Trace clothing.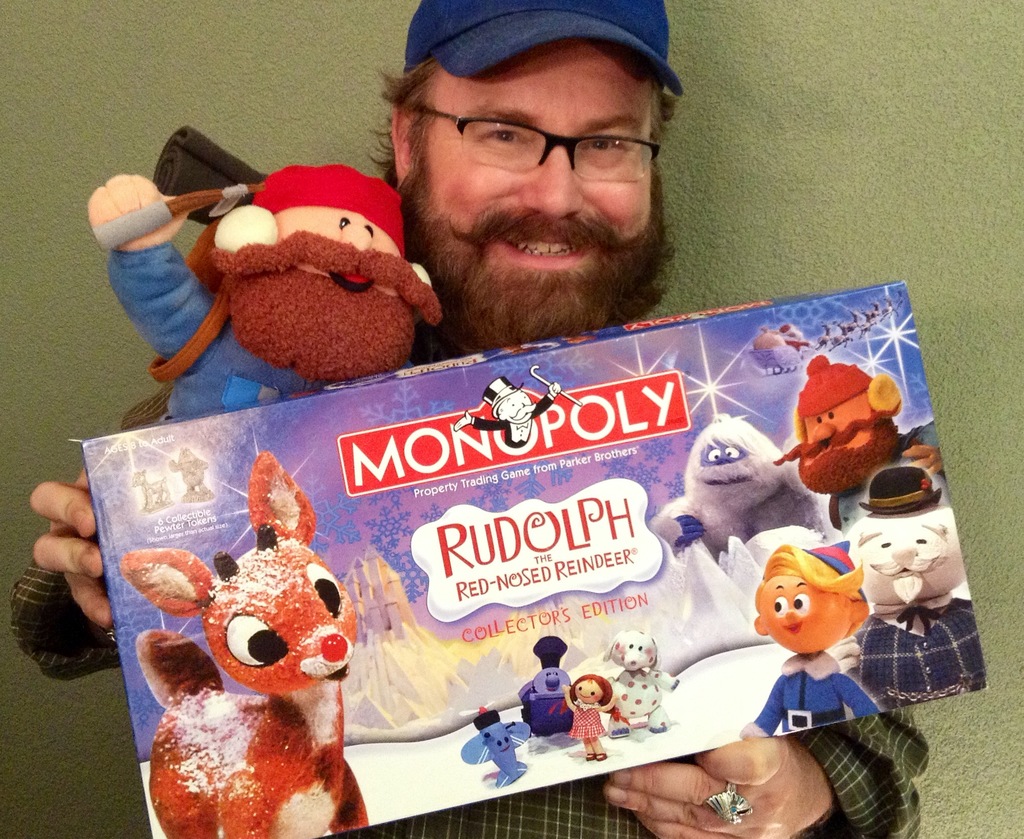
Traced to l=8, t=319, r=931, b=838.
